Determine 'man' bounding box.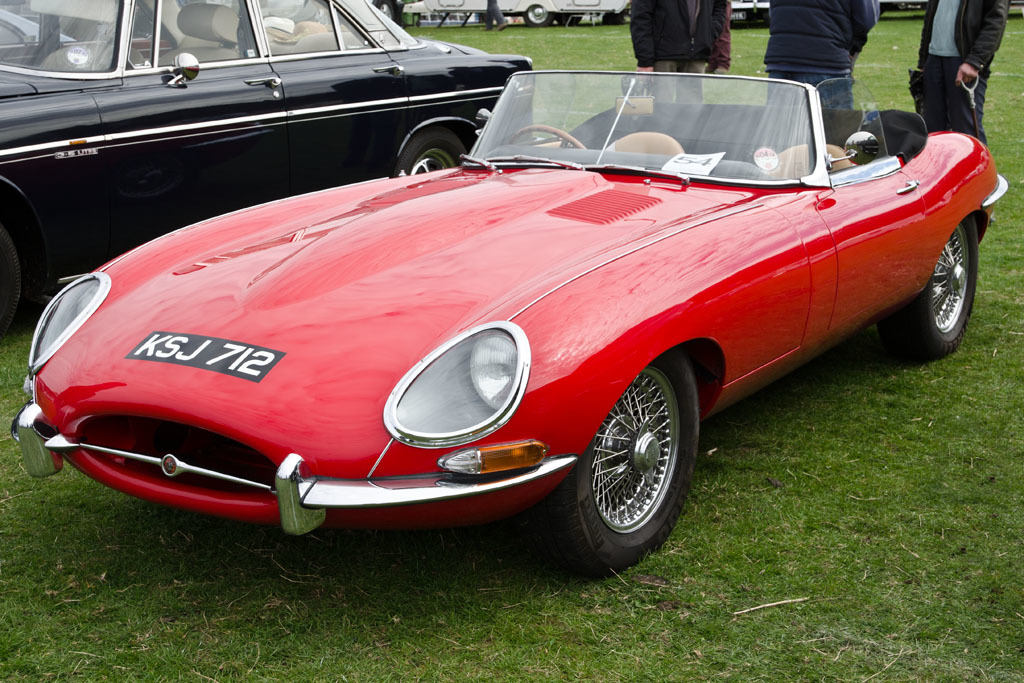
Determined: select_region(931, 21, 1001, 134).
